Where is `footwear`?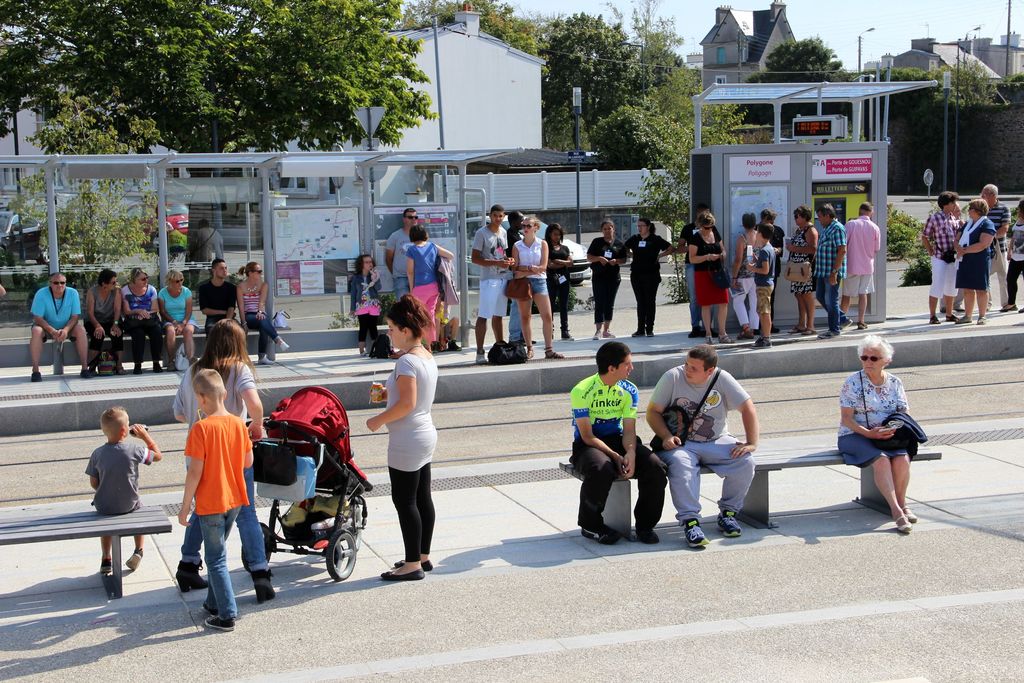
left=716, top=514, right=748, bottom=539.
